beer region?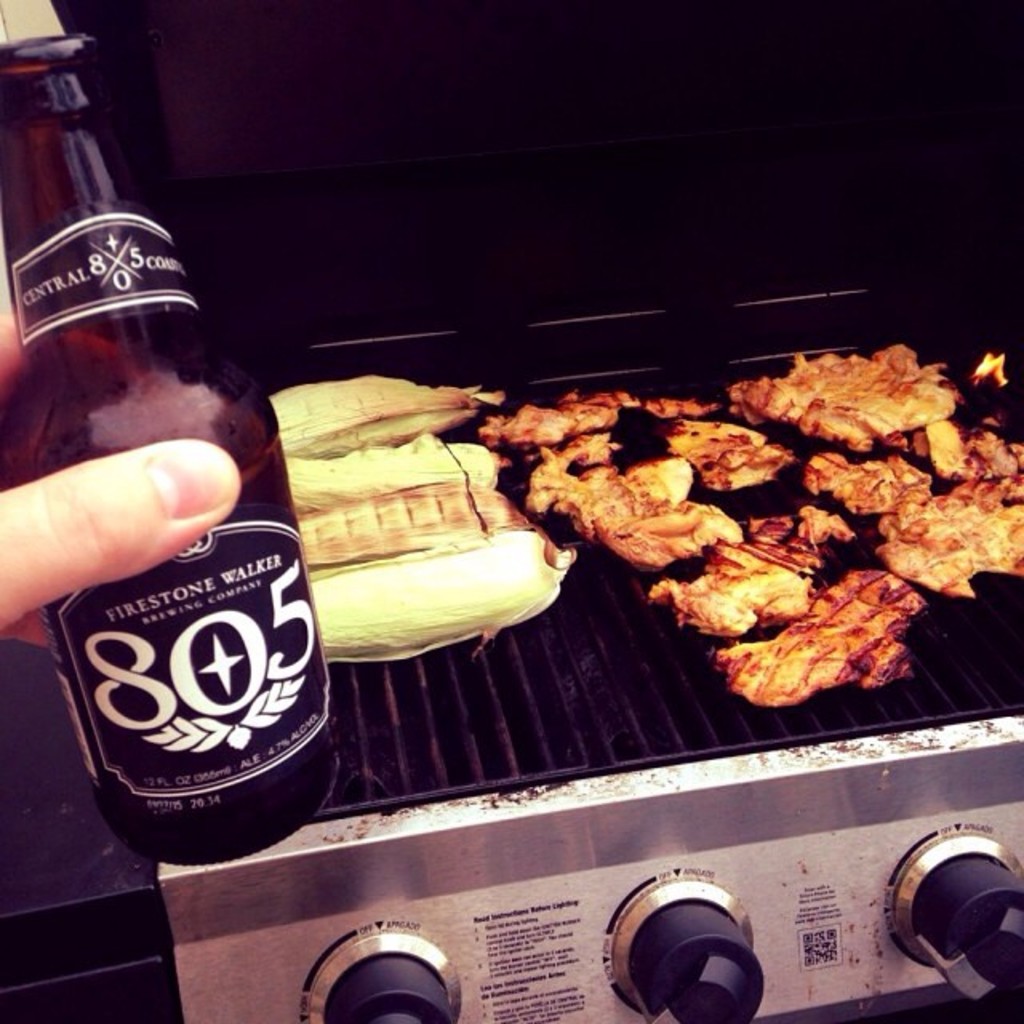
(x1=0, y1=32, x2=344, y2=861)
